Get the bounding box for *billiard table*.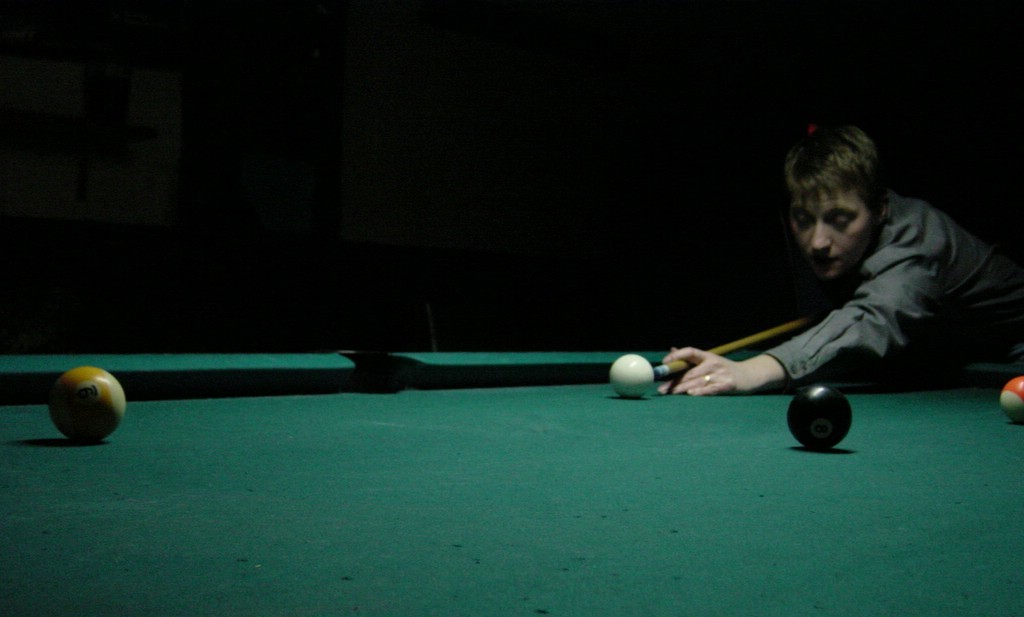
0,356,1023,616.
